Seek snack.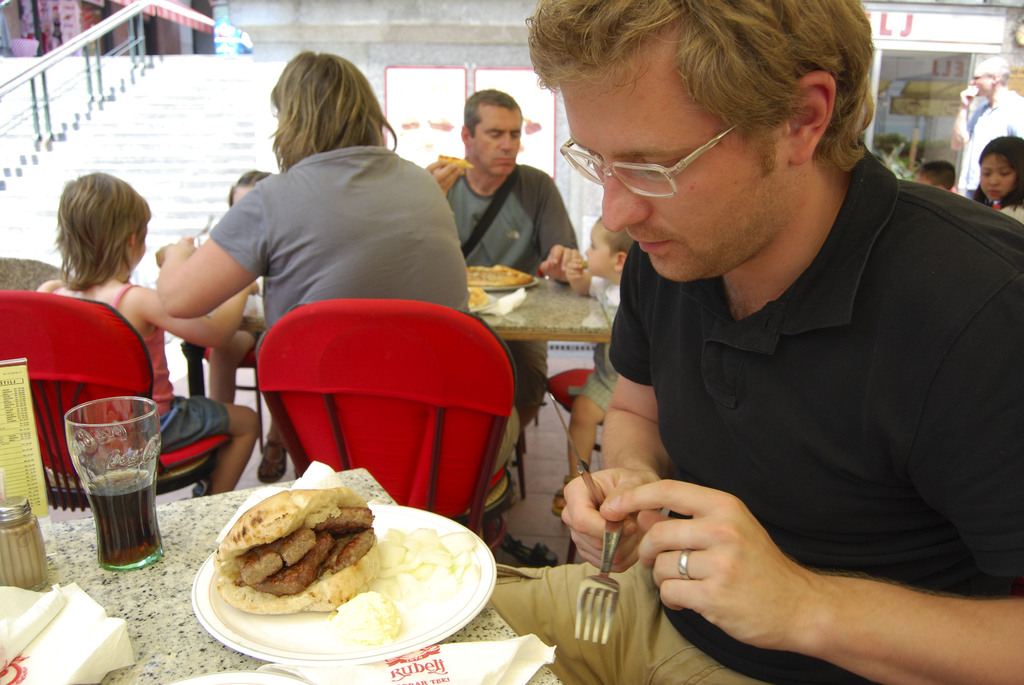
locate(467, 266, 533, 285).
